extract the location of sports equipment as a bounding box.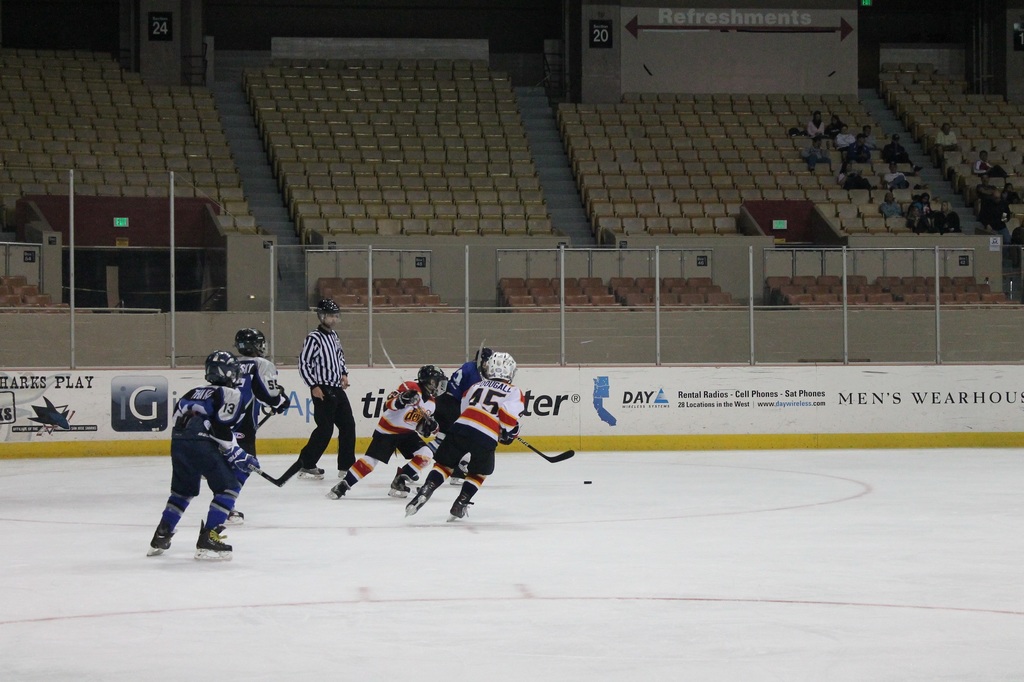
{"x1": 496, "y1": 417, "x2": 518, "y2": 450}.
